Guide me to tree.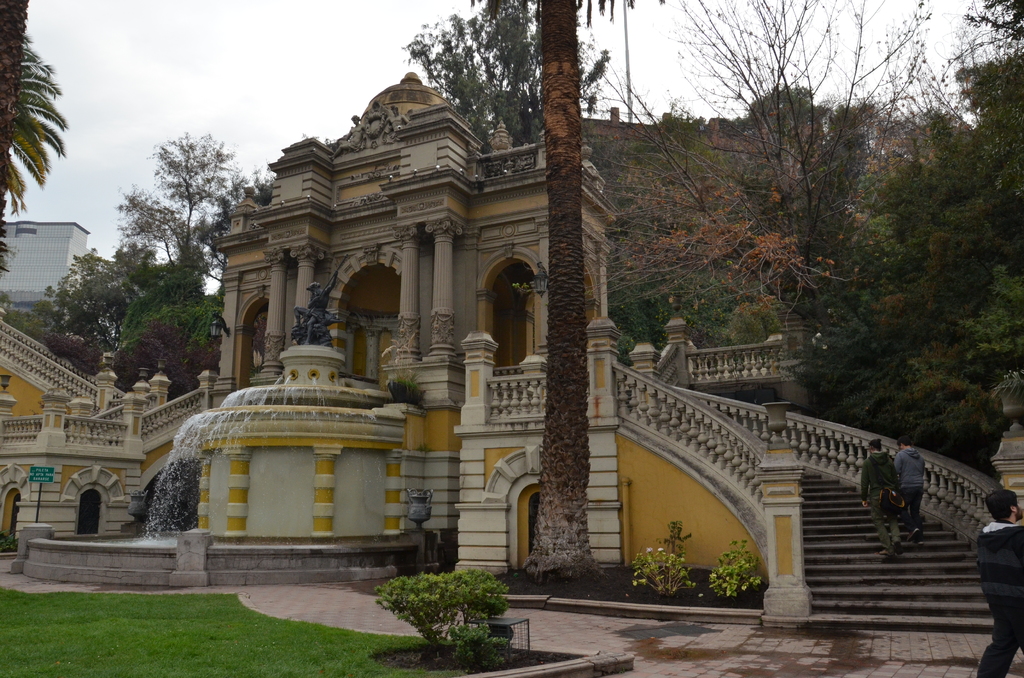
Guidance: 399:0:614:157.
